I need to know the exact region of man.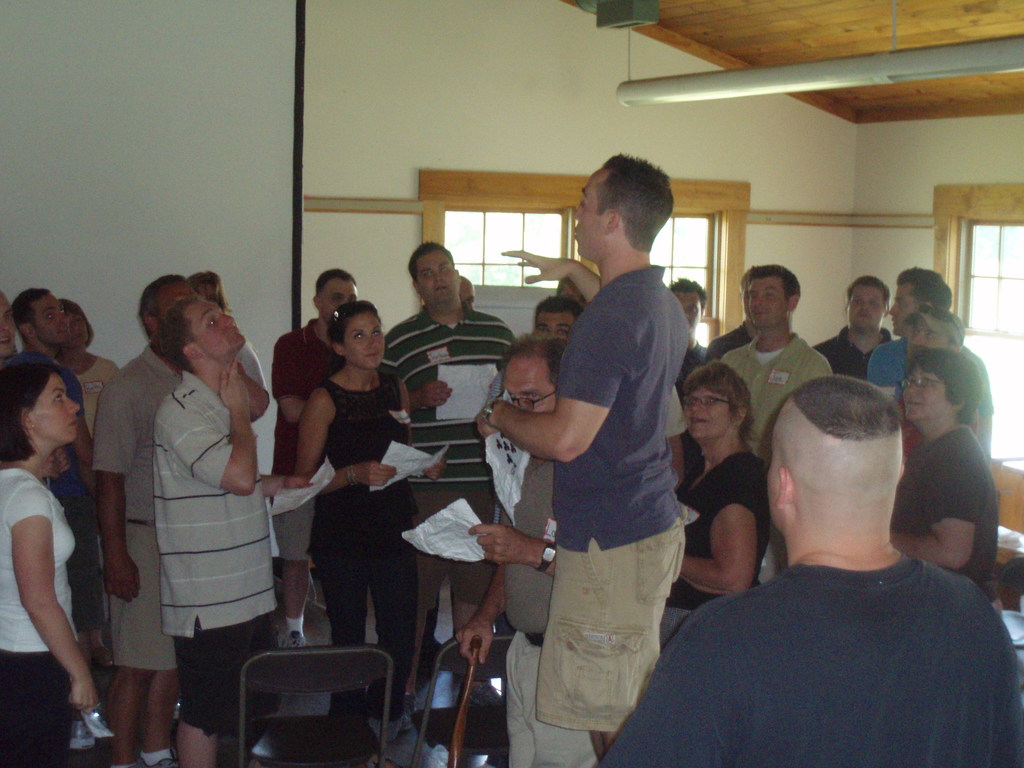
Region: rect(472, 148, 692, 755).
